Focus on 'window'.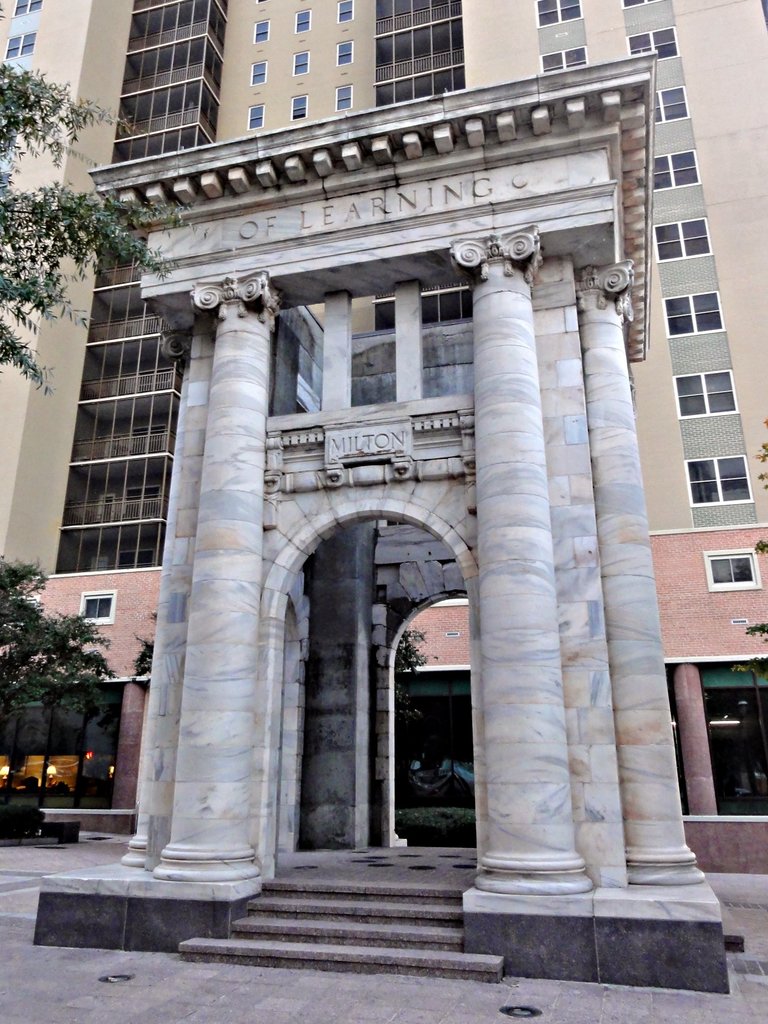
Focused at bbox(666, 292, 727, 344).
